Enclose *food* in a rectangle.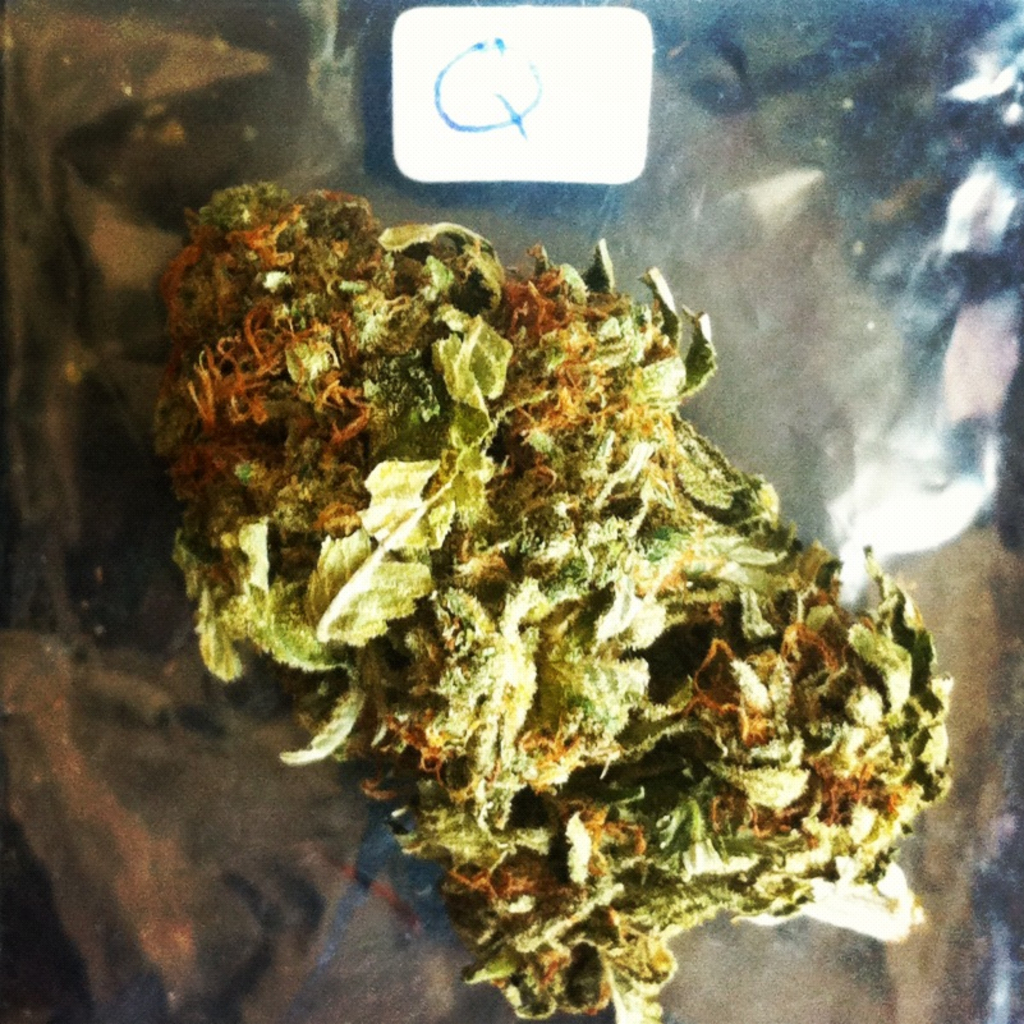
[x1=137, y1=184, x2=950, y2=1023].
